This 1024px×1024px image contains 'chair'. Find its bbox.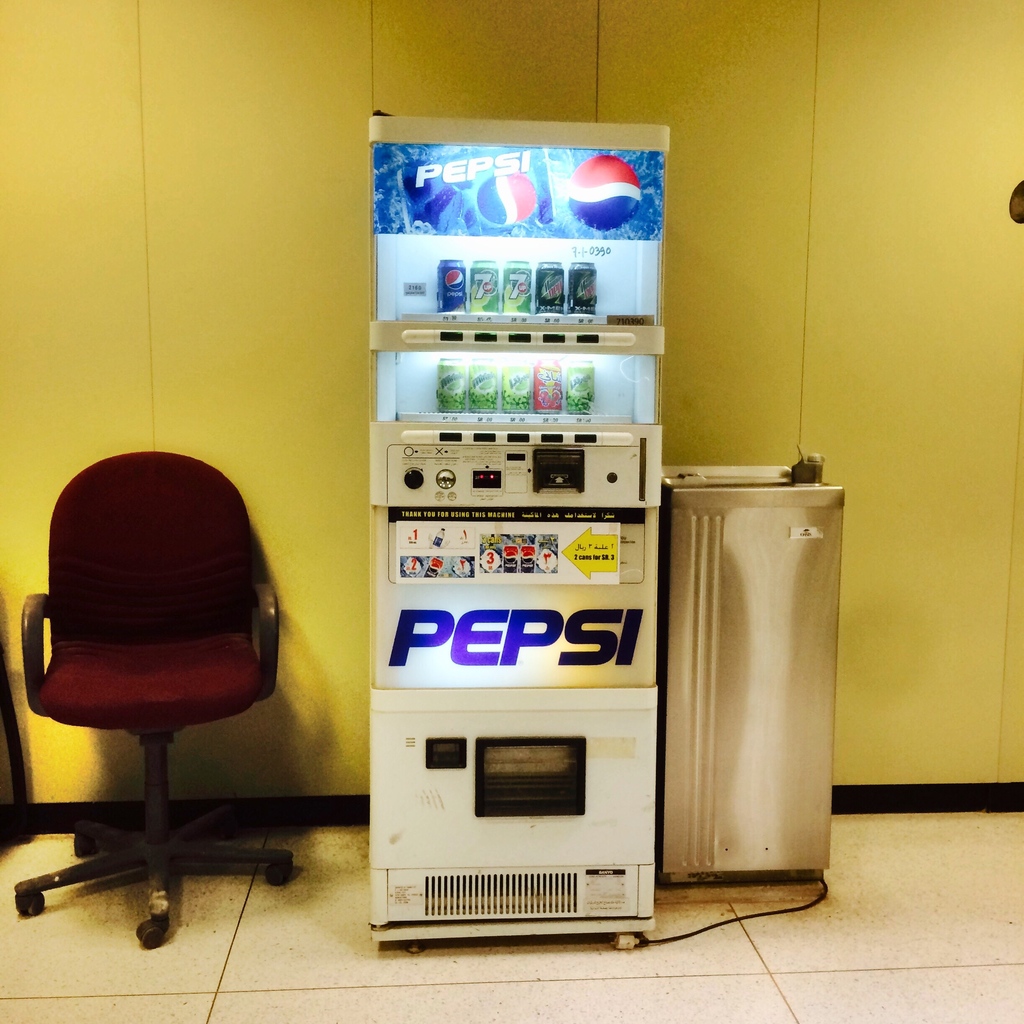
region(22, 426, 304, 962).
